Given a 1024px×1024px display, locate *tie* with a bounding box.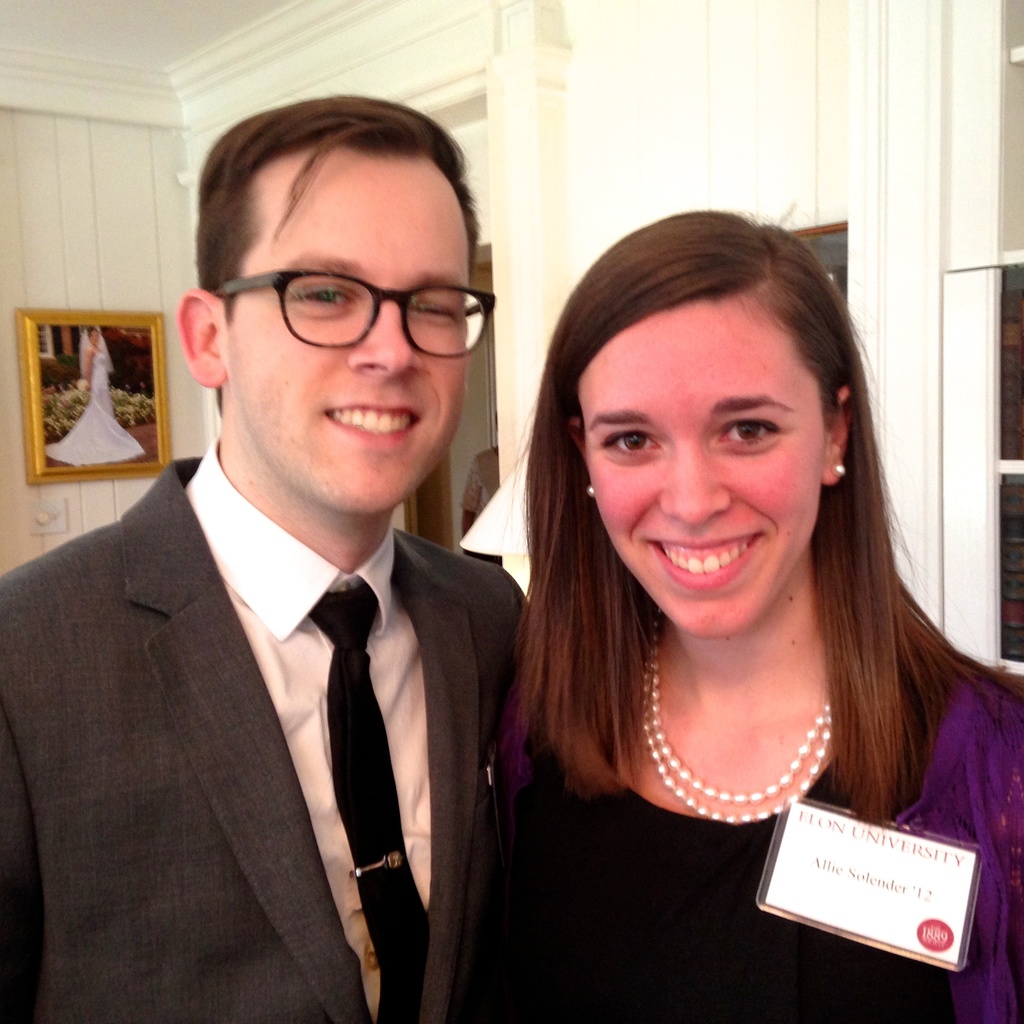
Located: left=307, top=586, right=428, bottom=1021.
